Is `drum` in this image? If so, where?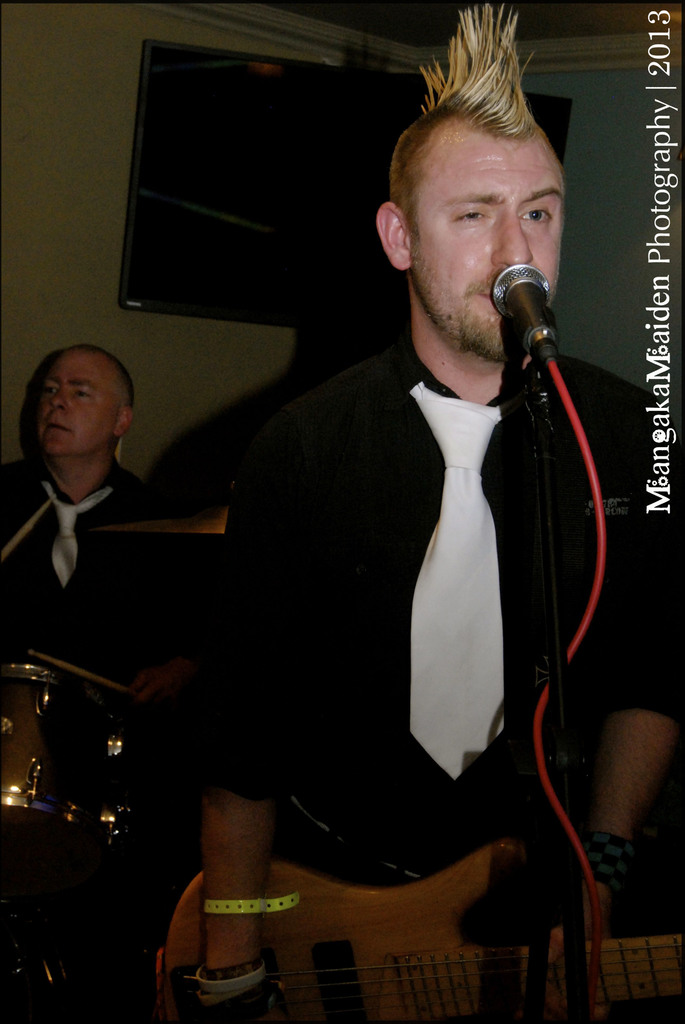
Yes, at box=[0, 662, 134, 839].
